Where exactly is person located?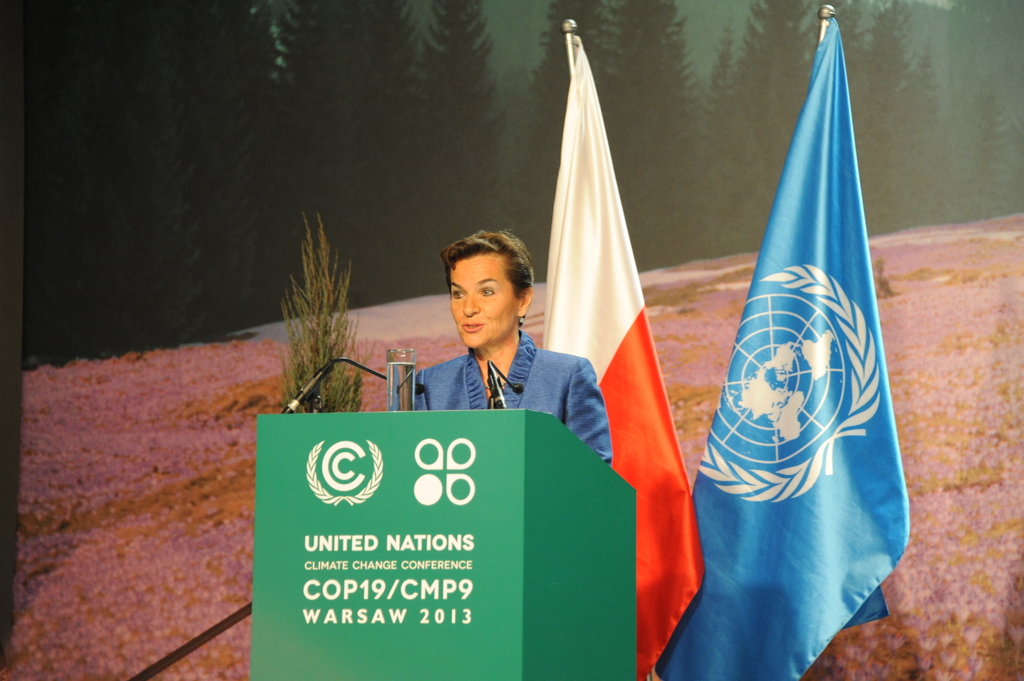
Its bounding box is left=392, top=212, right=587, bottom=447.
